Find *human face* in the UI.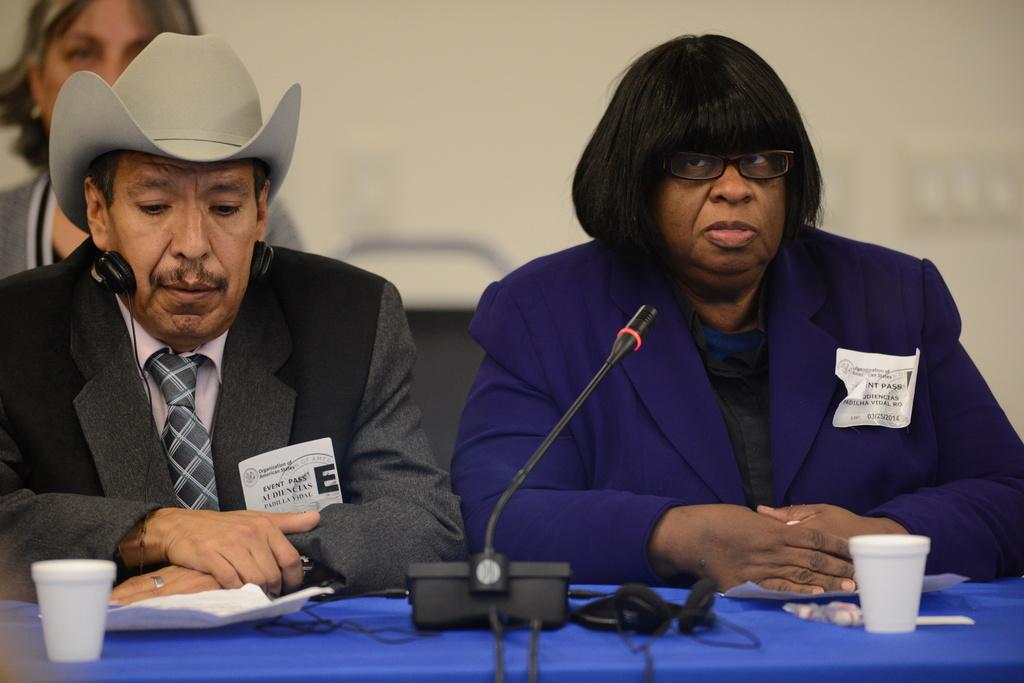
UI element at [646,140,792,281].
